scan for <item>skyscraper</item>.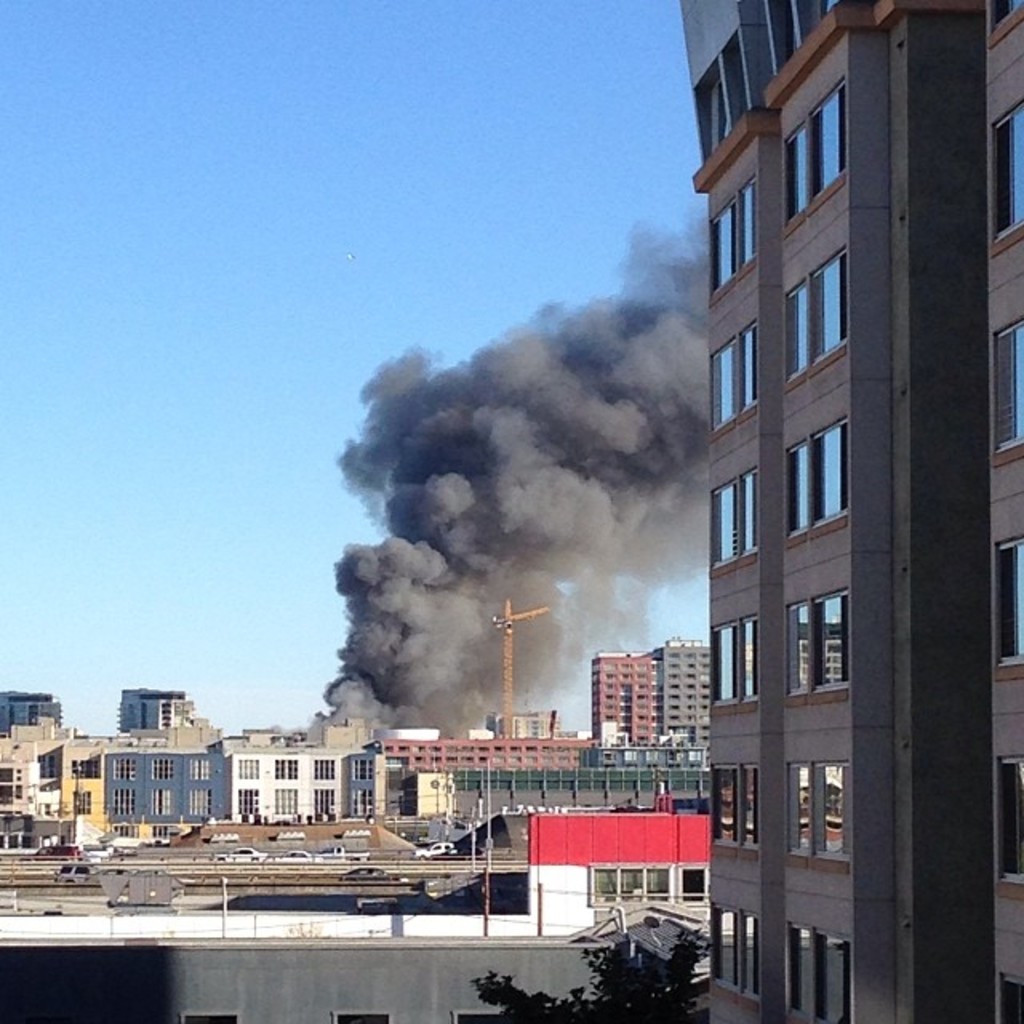
Scan result: 0,682,66,736.
